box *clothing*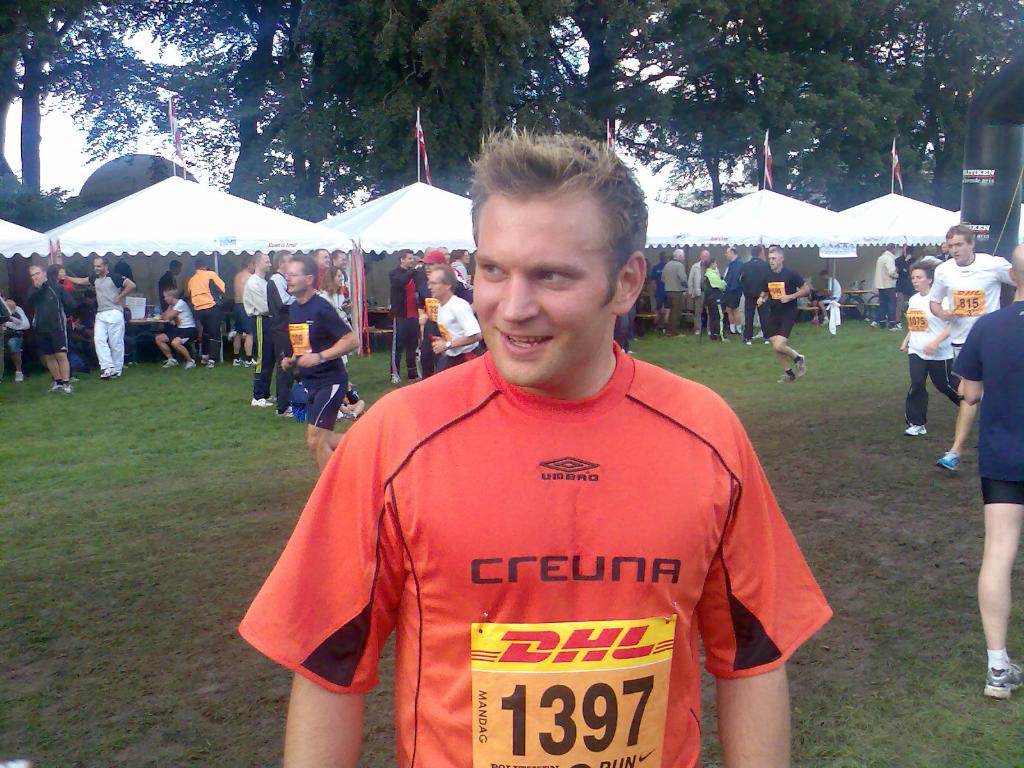
(left=342, top=270, right=349, bottom=284)
